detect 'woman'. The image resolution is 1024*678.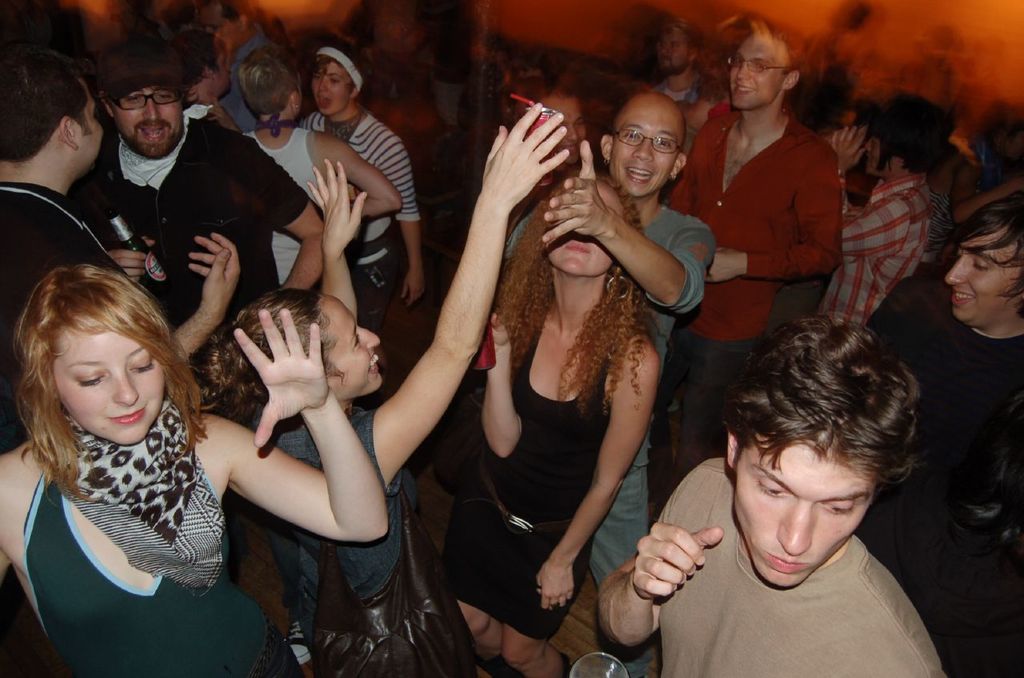
[x1=239, y1=46, x2=399, y2=290].
